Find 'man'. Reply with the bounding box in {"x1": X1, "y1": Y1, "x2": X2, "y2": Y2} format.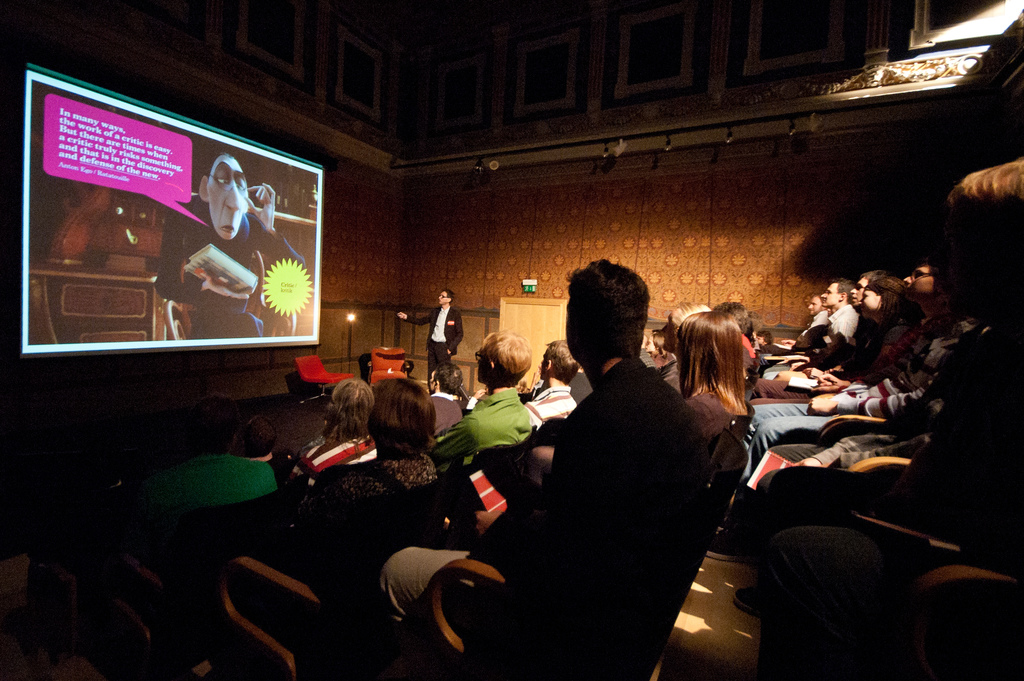
{"x1": 758, "y1": 329, "x2": 772, "y2": 350}.
